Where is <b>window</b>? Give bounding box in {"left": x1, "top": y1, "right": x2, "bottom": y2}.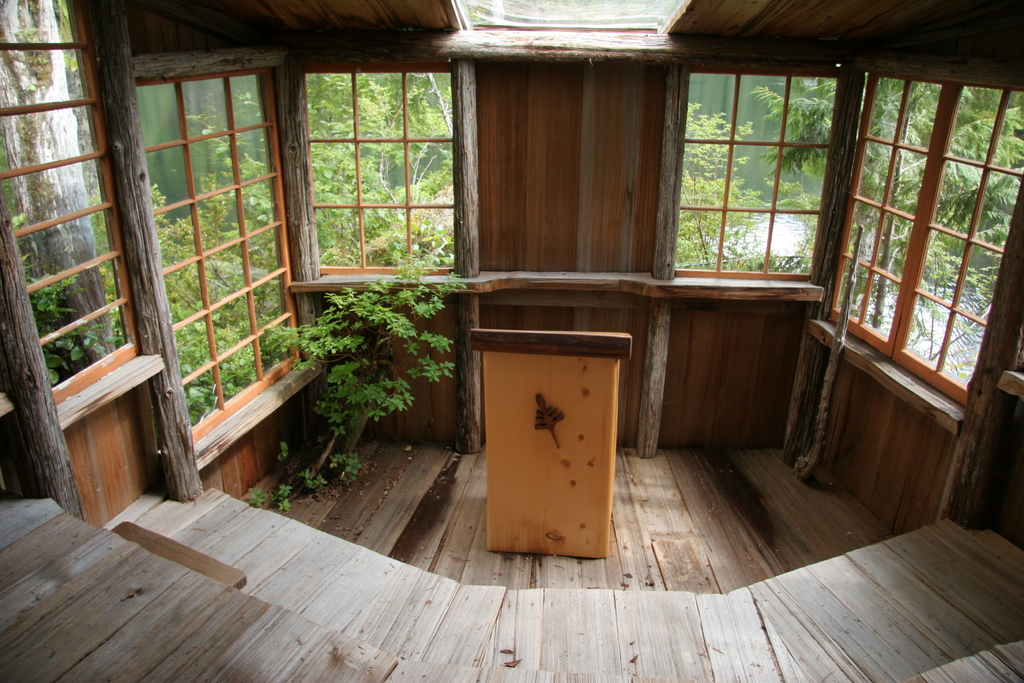
{"left": 675, "top": 70, "right": 841, "bottom": 283}.
